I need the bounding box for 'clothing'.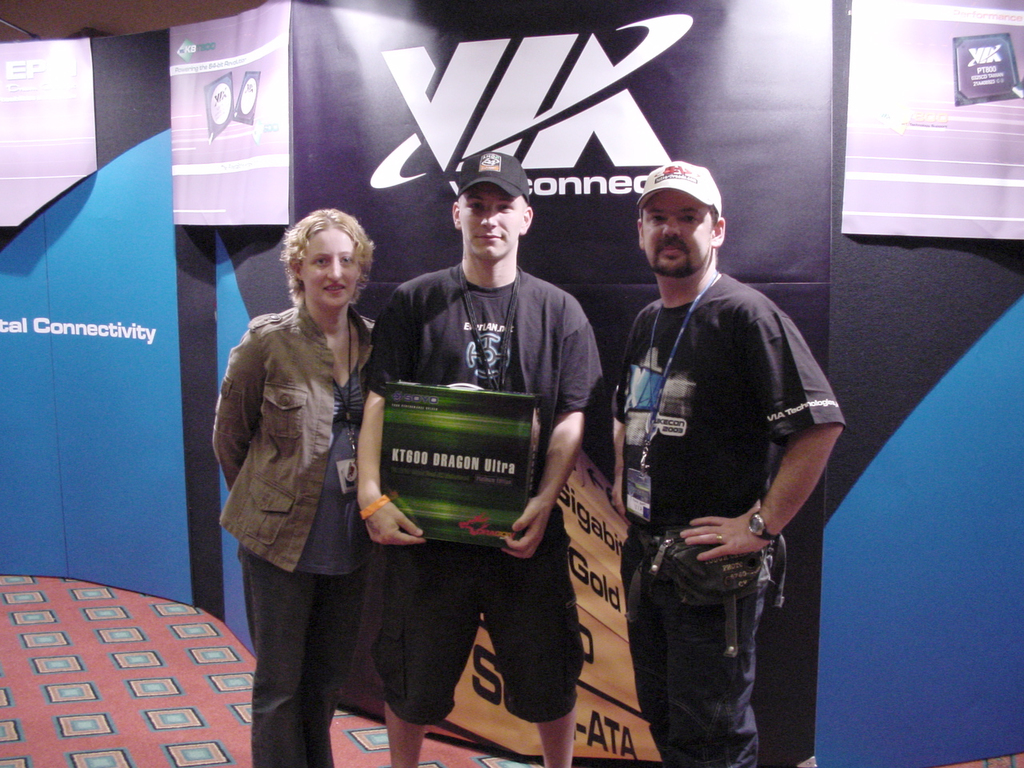
Here it is: bbox(598, 260, 842, 762).
